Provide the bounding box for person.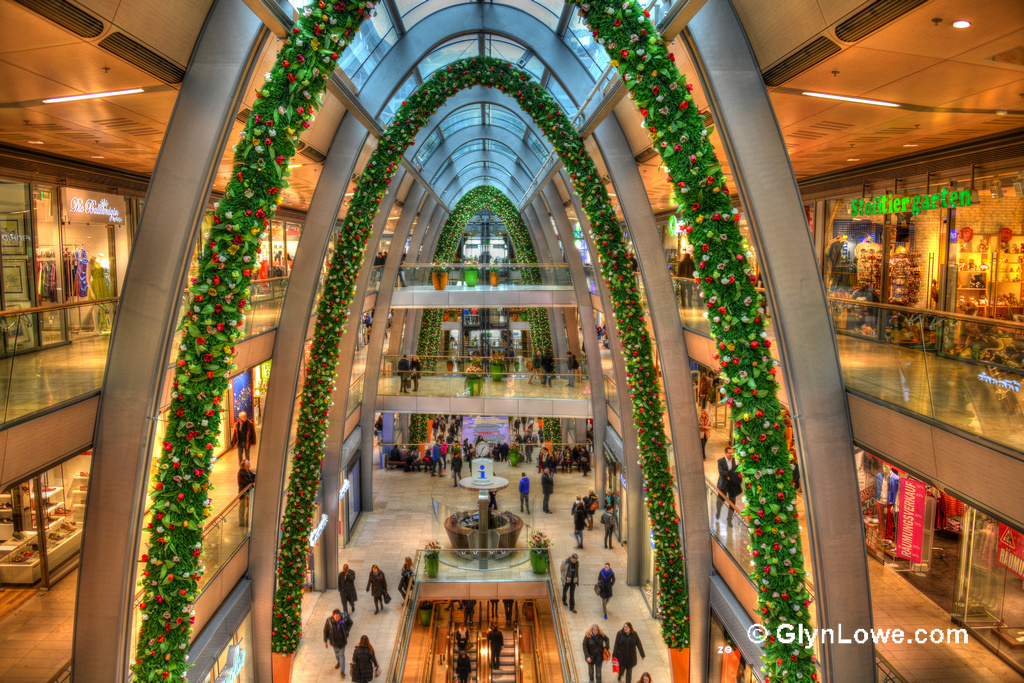
select_region(417, 603, 431, 623).
